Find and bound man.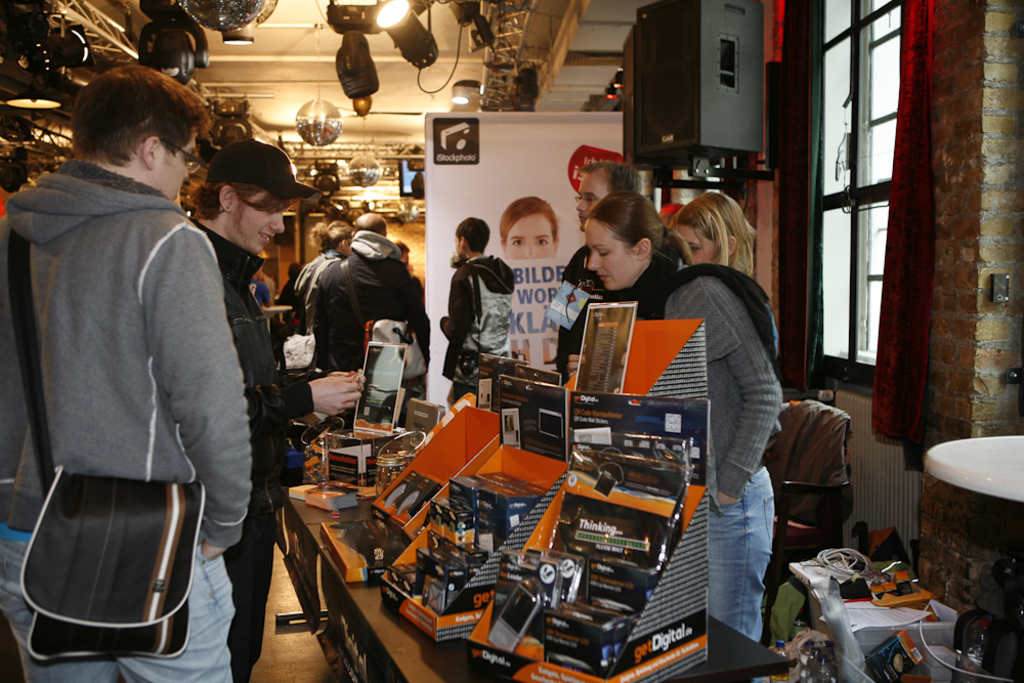
Bound: <box>571,160,648,381</box>.
